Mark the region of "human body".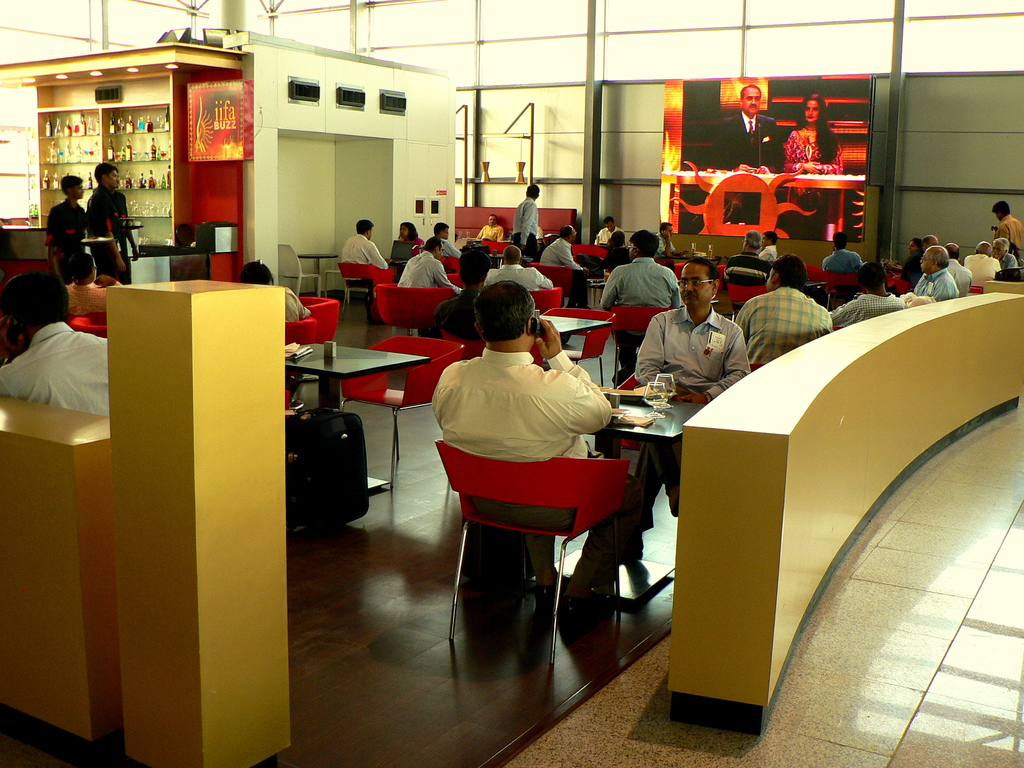
Region: crop(733, 255, 831, 365).
